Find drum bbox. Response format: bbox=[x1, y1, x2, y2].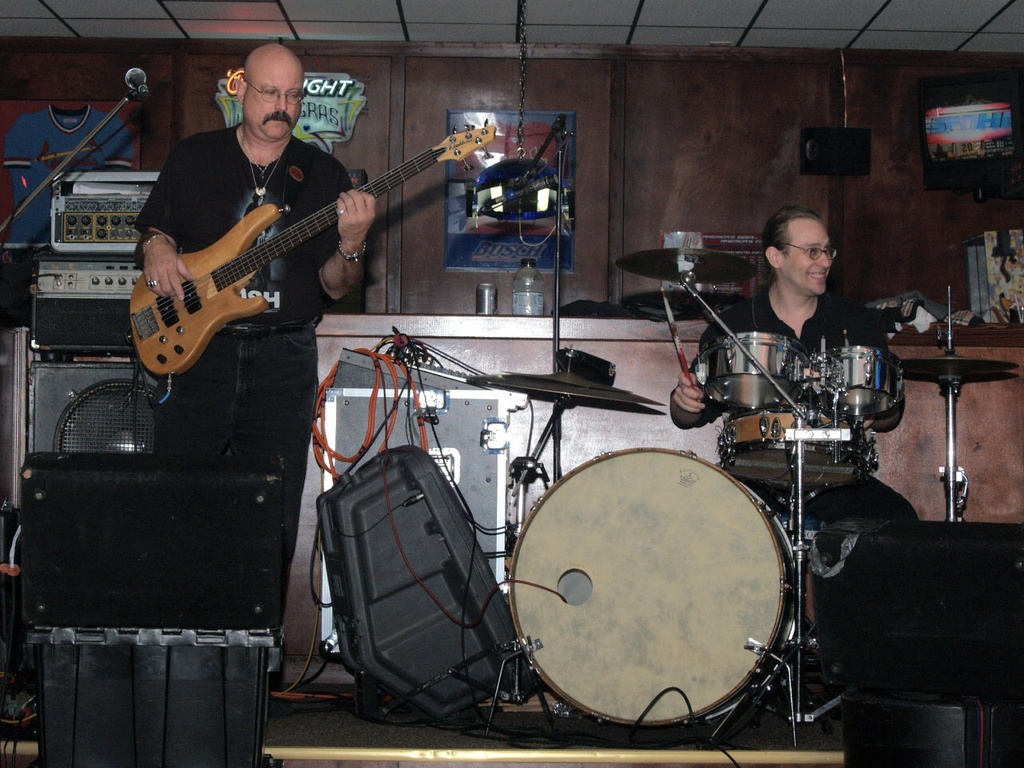
bbox=[811, 346, 903, 418].
